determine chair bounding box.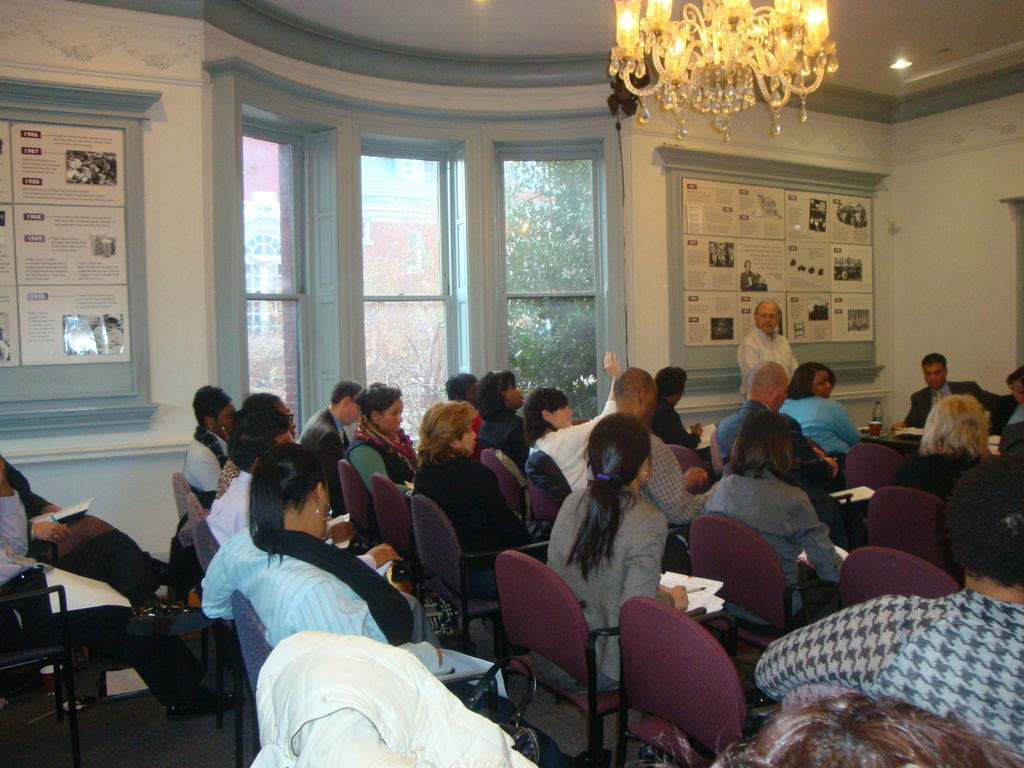
Determined: Rect(331, 458, 374, 550).
